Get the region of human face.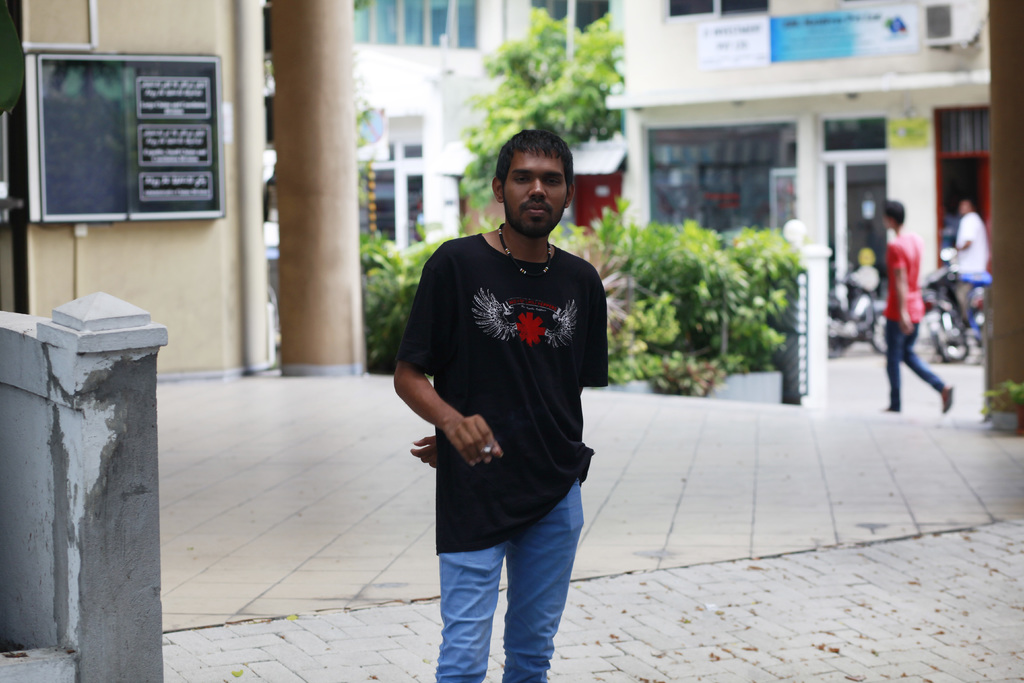
[502, 151, 565, 239].
